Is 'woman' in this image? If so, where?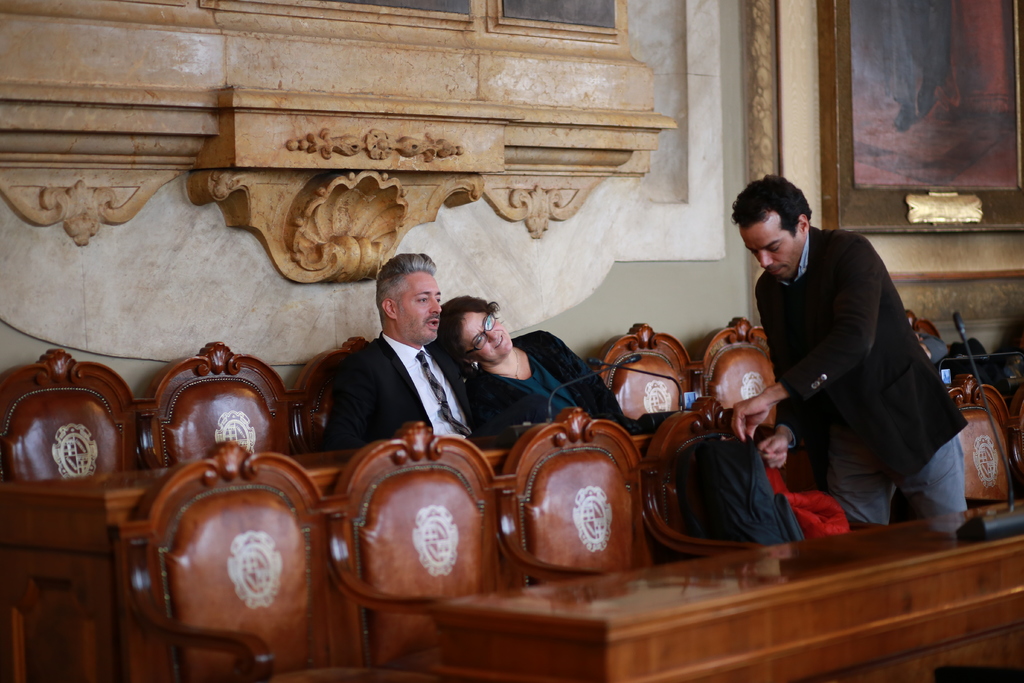
Yes, at (435, 292, 636, 429).
